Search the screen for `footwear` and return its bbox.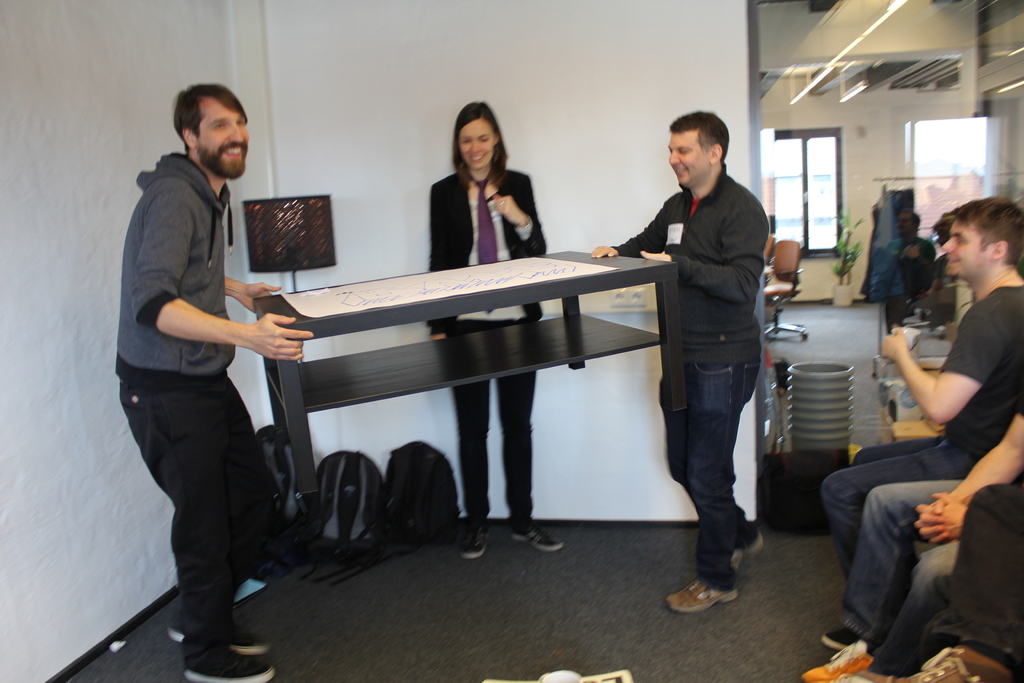
Found: 723:523:775:567.
